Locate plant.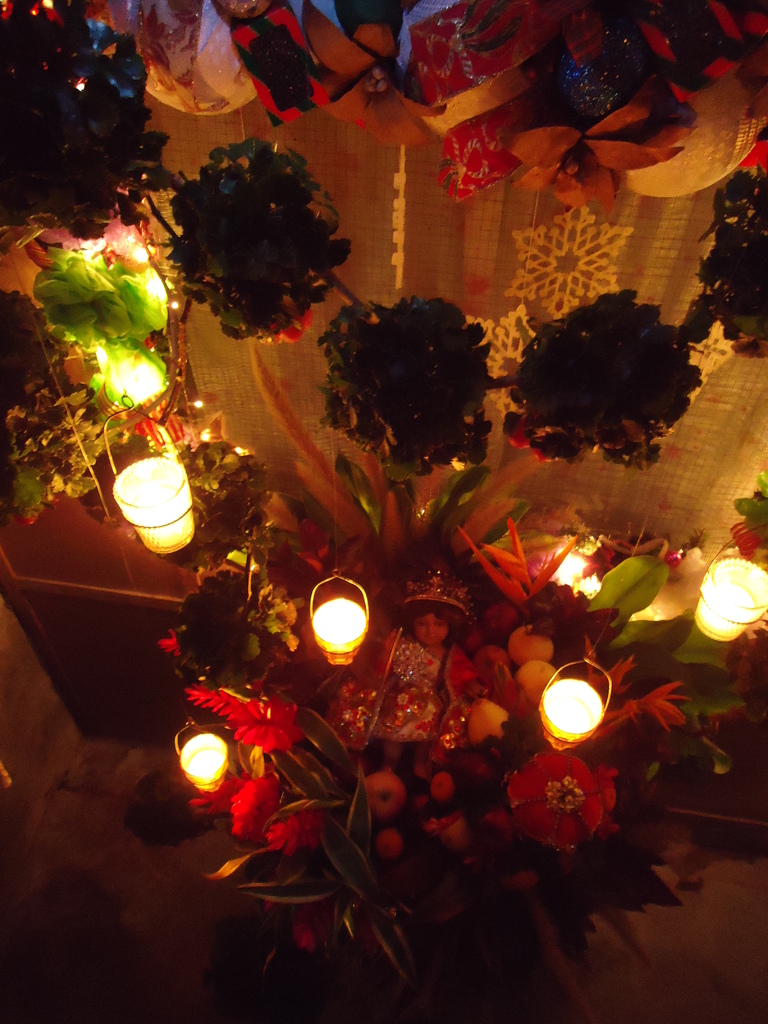
Bounding box: rect(157, 126, 364, 333).
